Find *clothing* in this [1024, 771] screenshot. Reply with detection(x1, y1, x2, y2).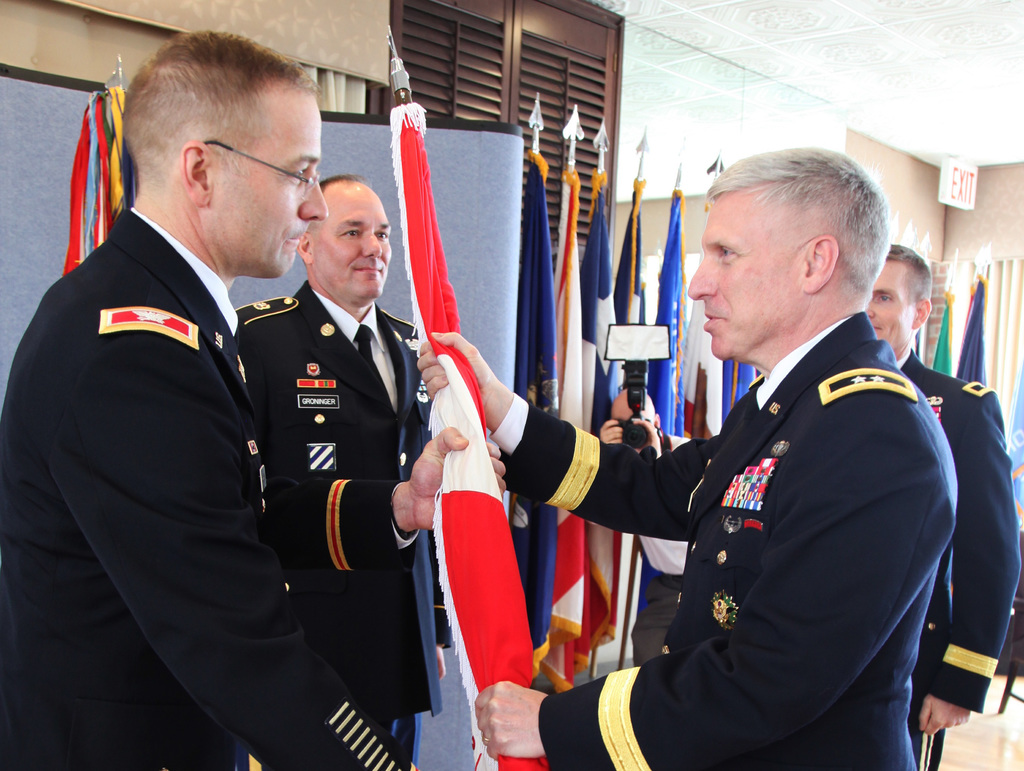
detection(563, 285, 973, 765).
